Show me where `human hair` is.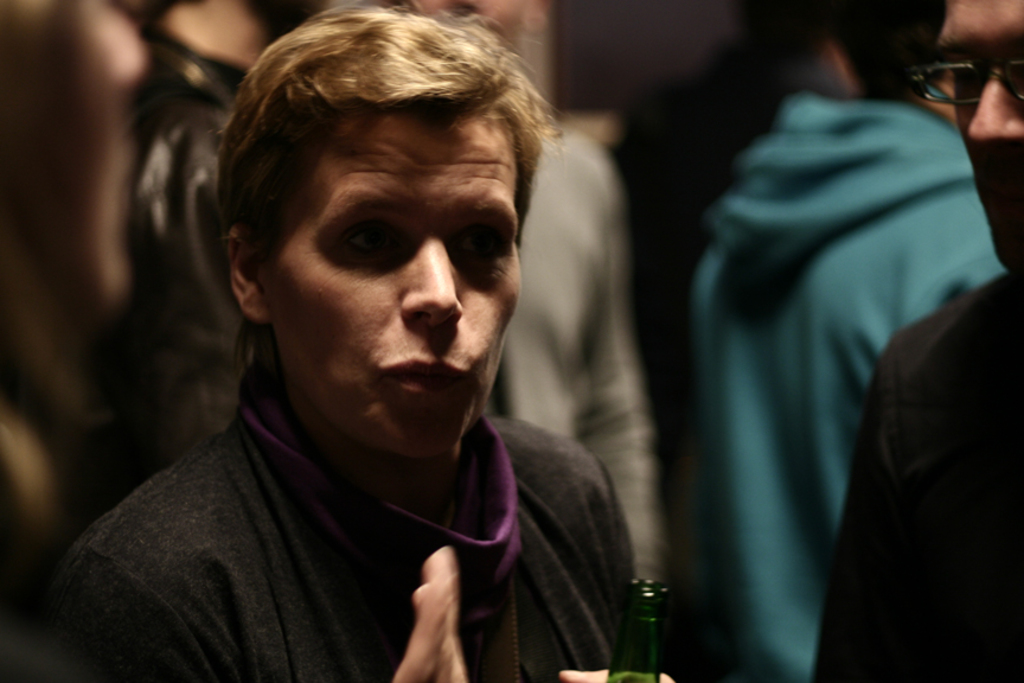
`human hair` is at x1=821, y1=0, x2=947, y2=102.
